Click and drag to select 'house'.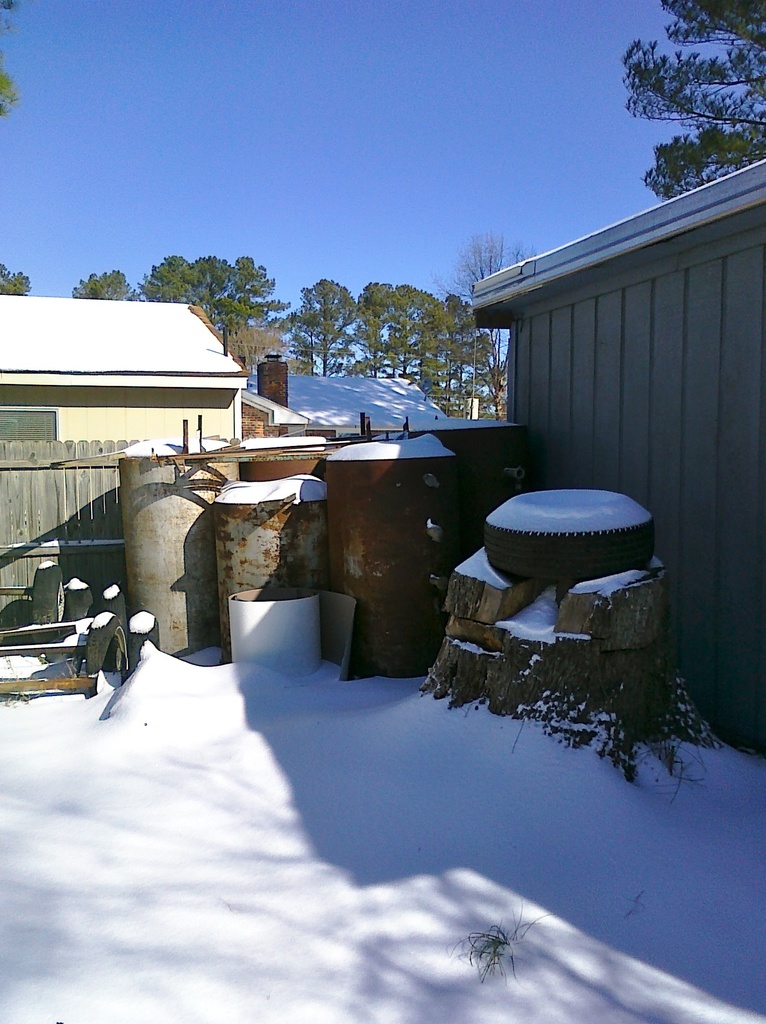
Selection: [247,355,455,431].
